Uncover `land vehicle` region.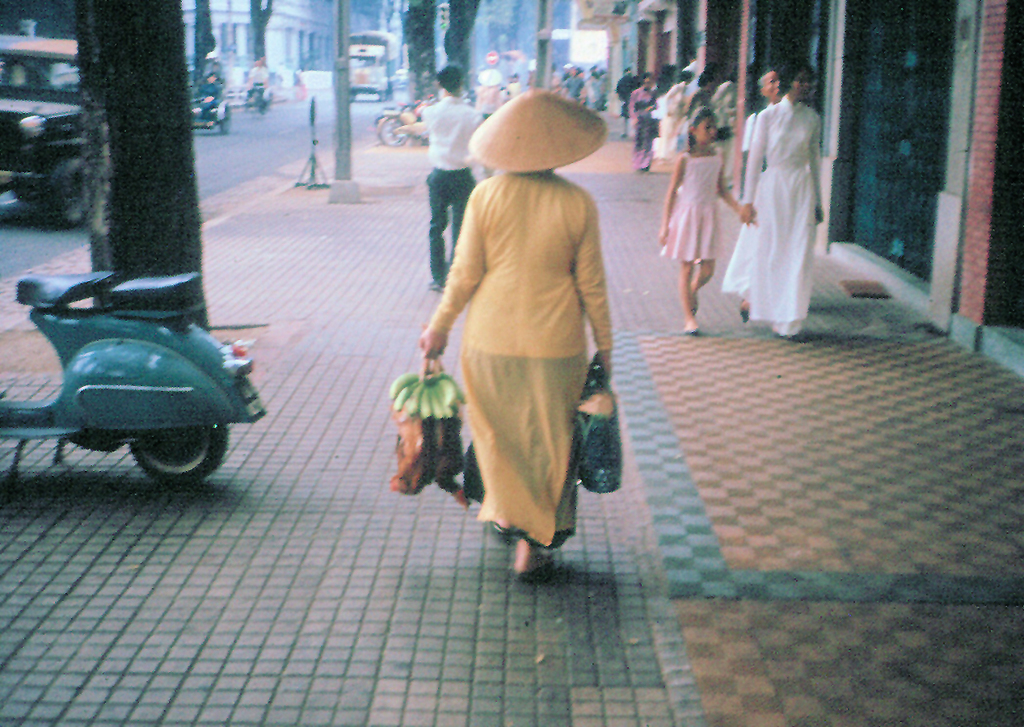
Uncovered: 375:104:419:144.
